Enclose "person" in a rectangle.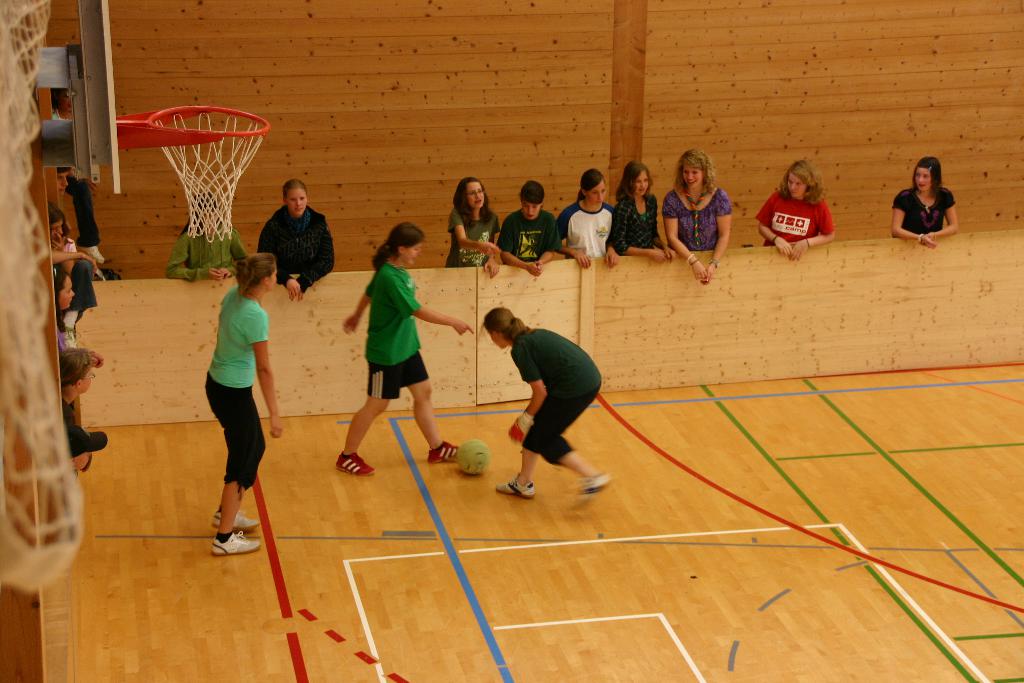
[x1=496, y1=176, x2=561, y2=278].
